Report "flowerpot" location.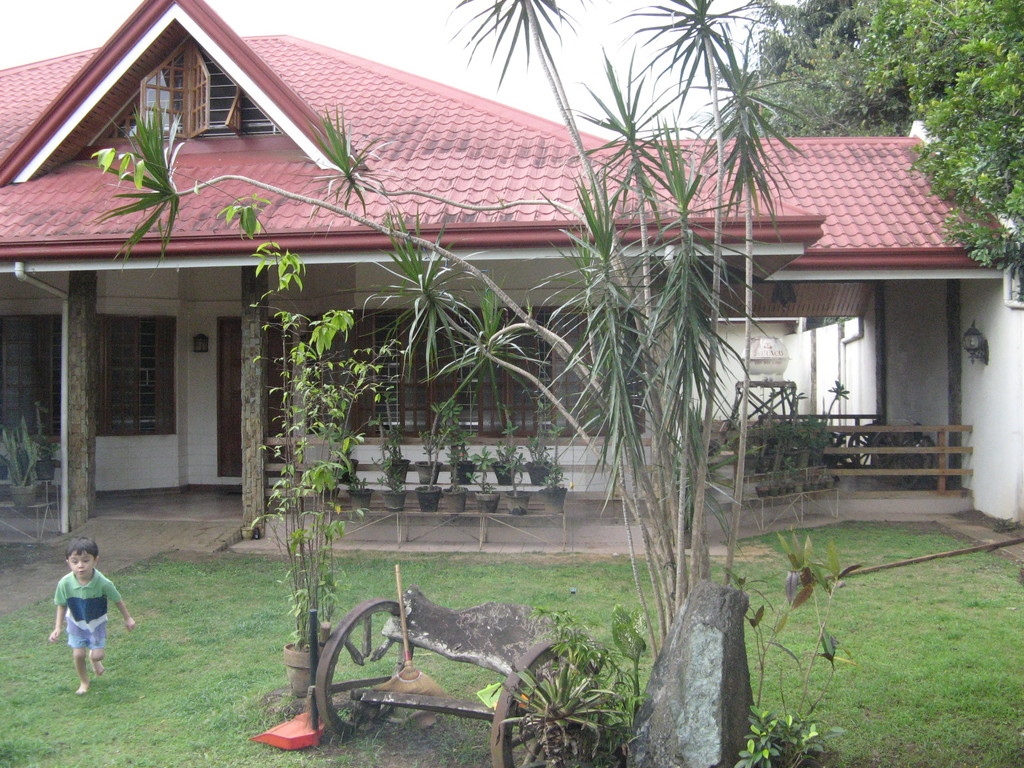
Report: BBox(540, 488, 567, 515).
